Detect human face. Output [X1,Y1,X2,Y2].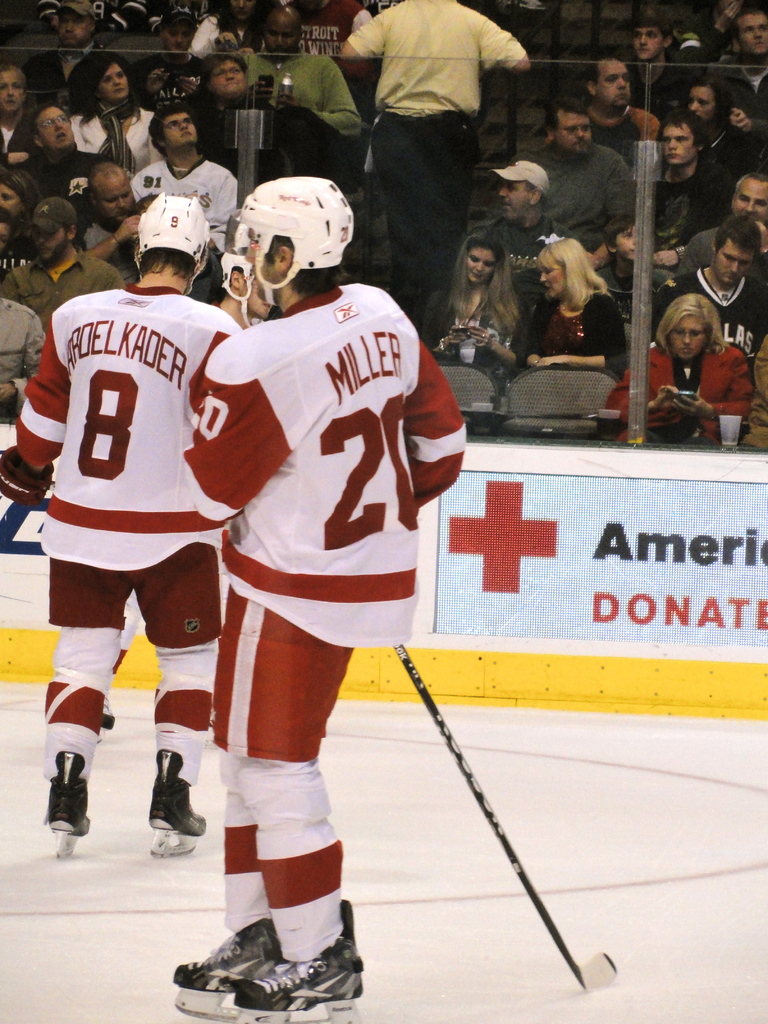
[735,182,767,204].
